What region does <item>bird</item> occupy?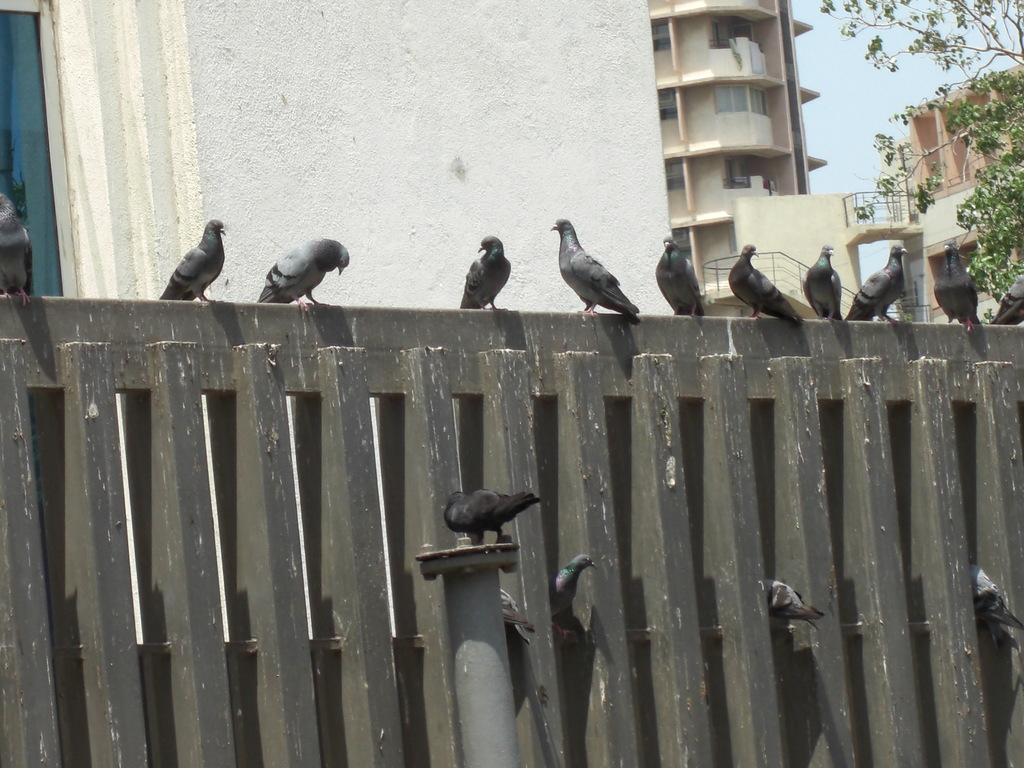
(x1=726, y1=245, x2=808, y2=330).
